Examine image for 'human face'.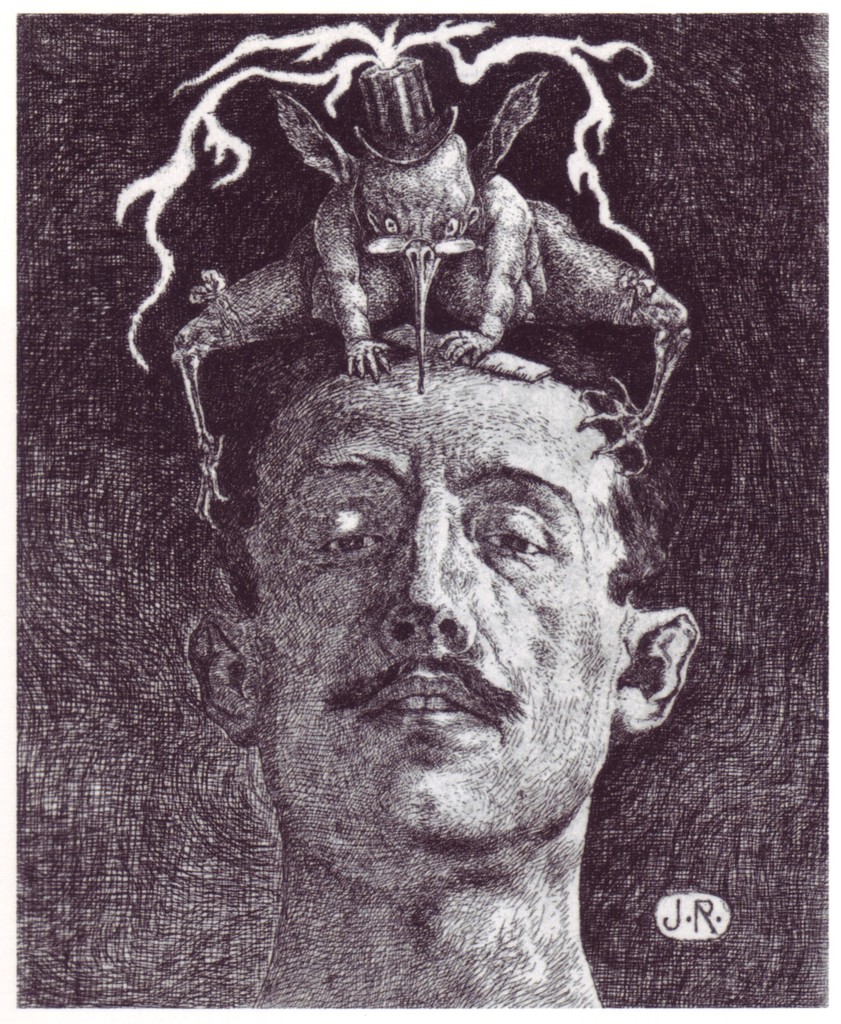
Examination result: (242, 355, 628, 845).
